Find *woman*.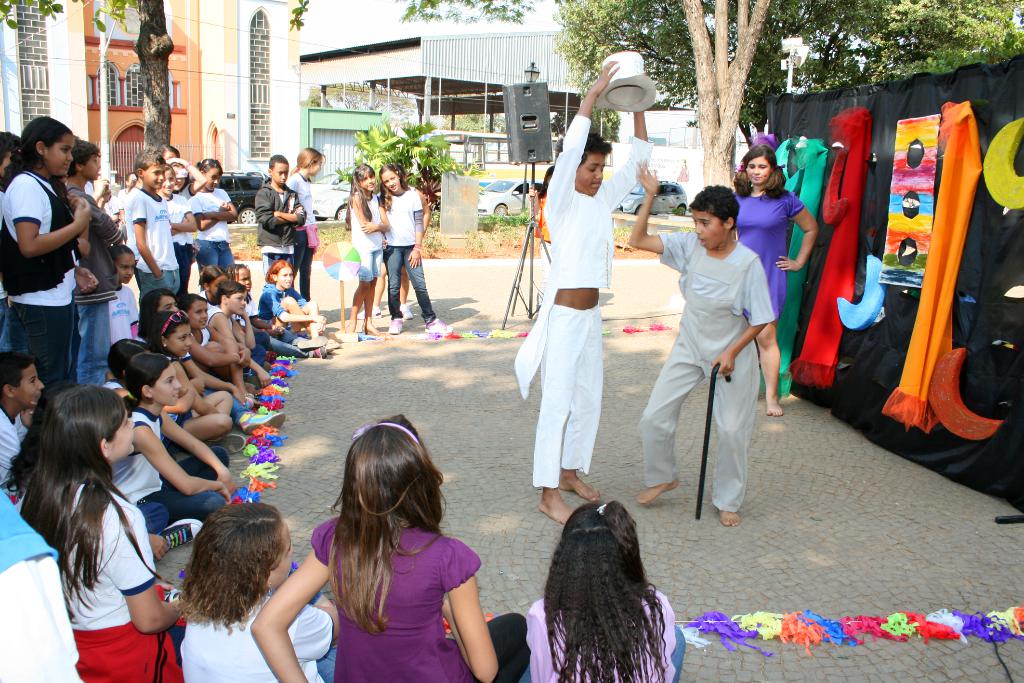
locate(724, 145, 824, 418).
